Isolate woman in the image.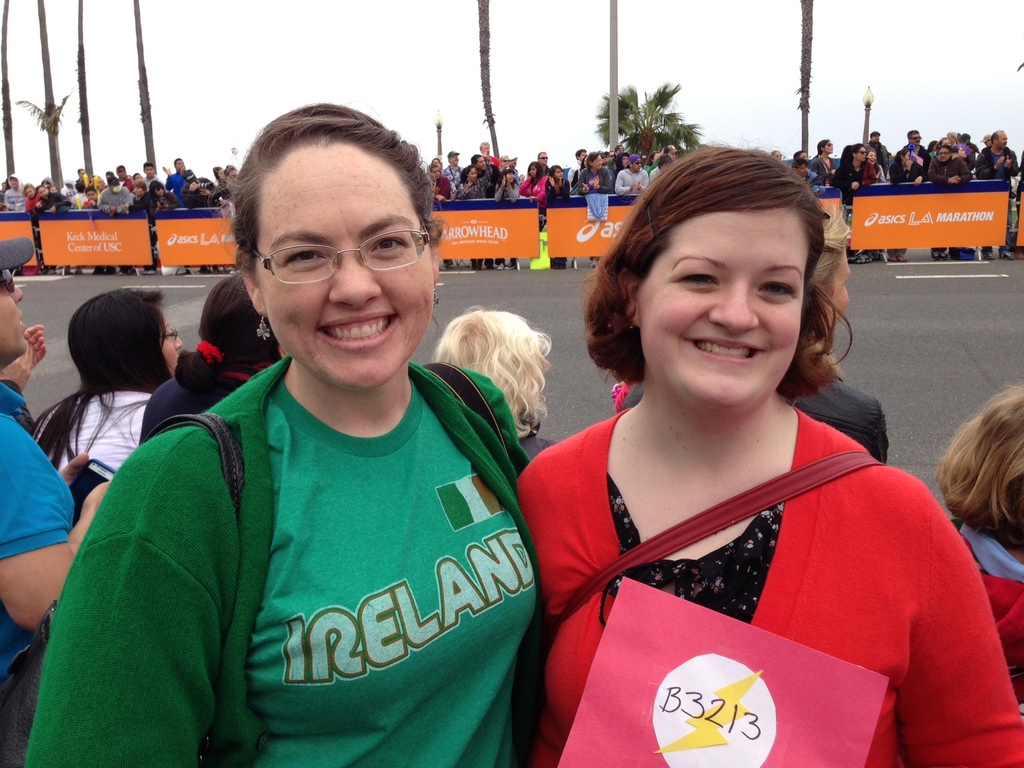
Isolated region: (x1=888, y1=147, x2=926, y2=264).
